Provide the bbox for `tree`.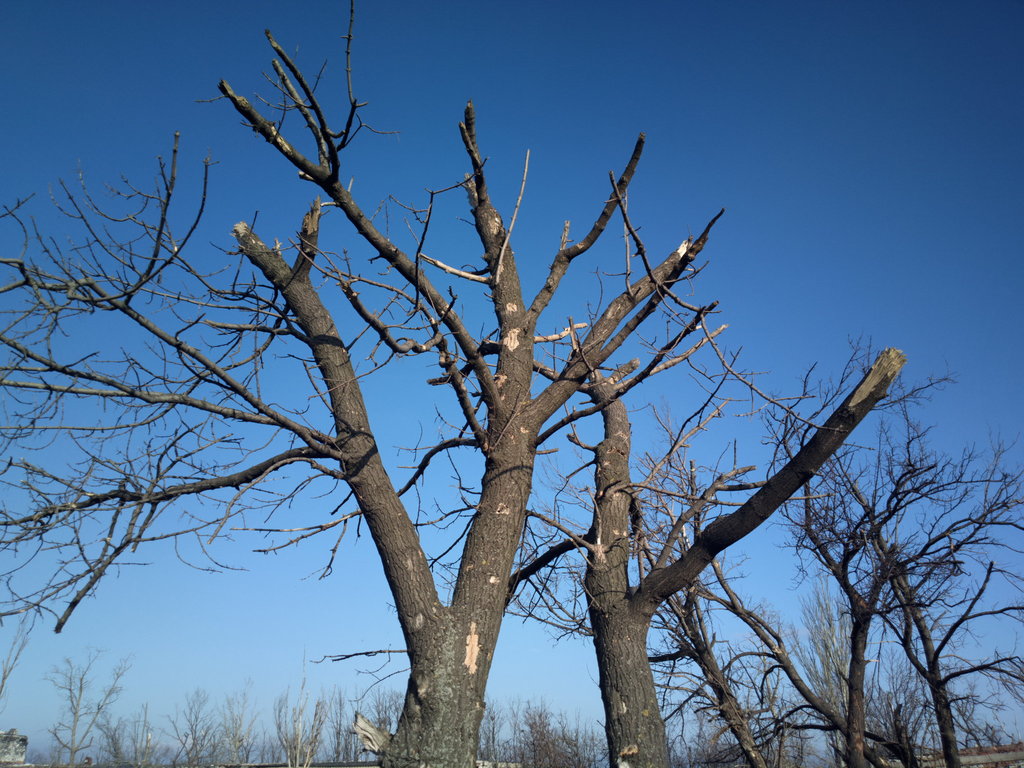
bbox(429, 280, 921, 767).
